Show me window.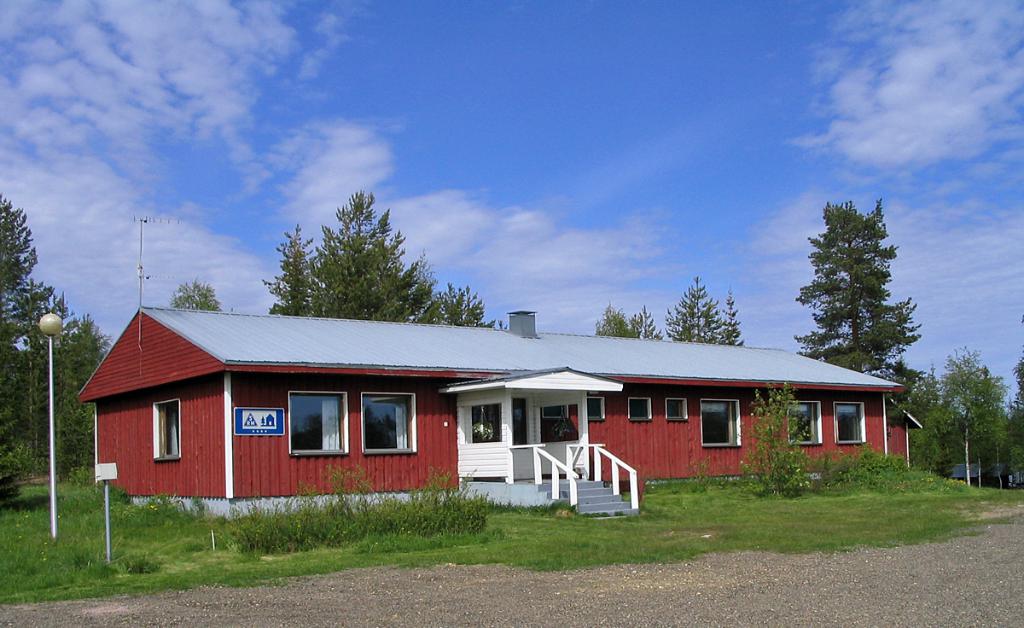
window is here: 469,395,530,440.
